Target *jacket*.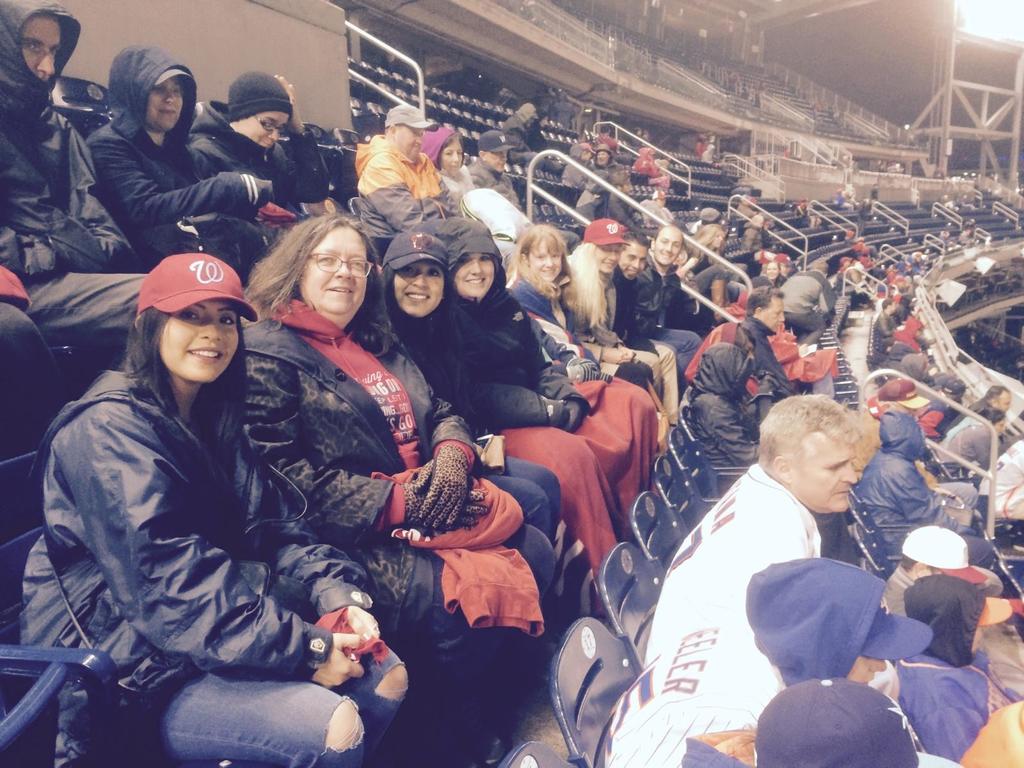
Target region: box(884, 654, 1020, 760).
